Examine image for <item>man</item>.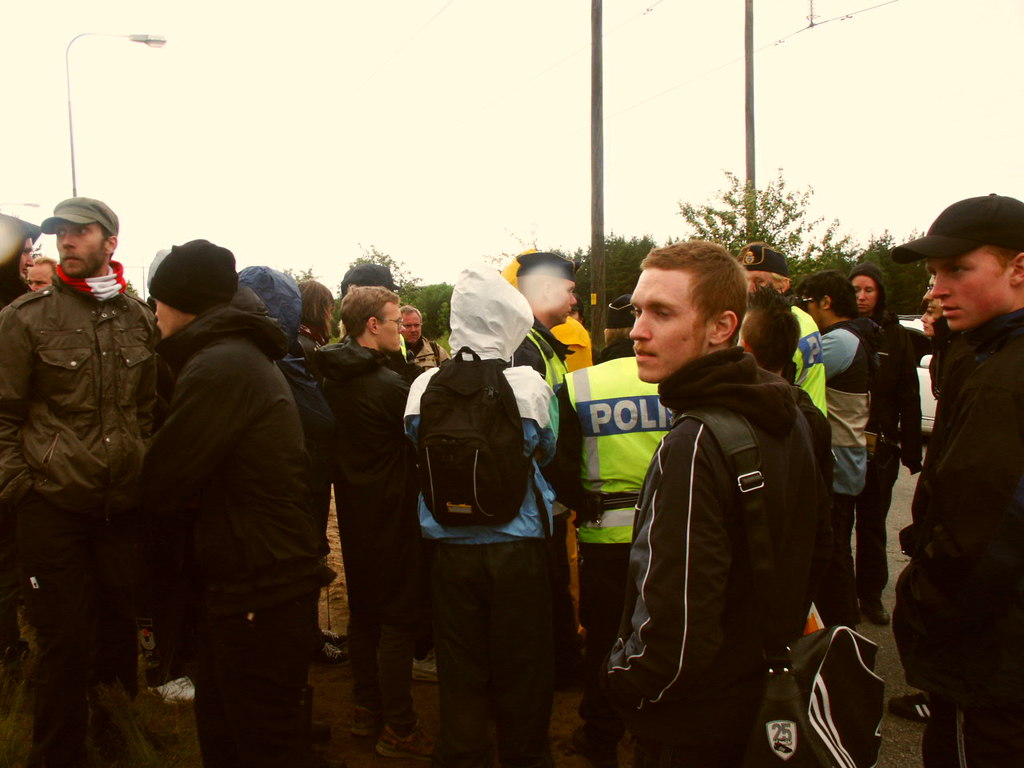
Examination result: (left=738, top=240, right=826, bottom=414).
